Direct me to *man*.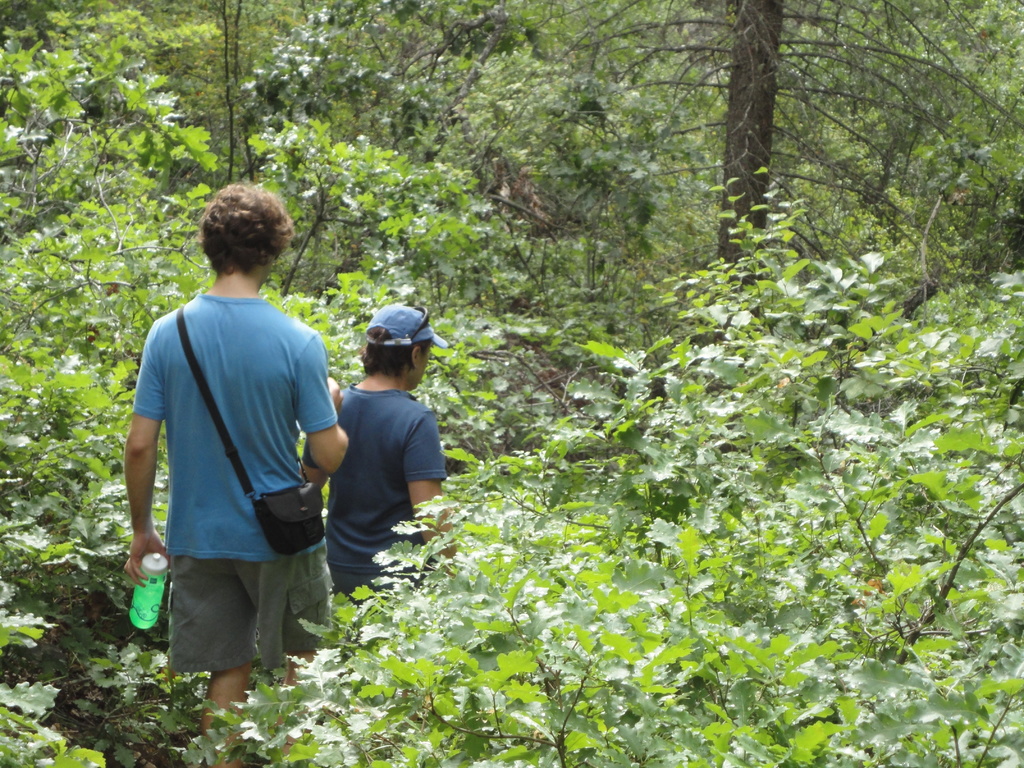
Direction: 124/185/353/678.
